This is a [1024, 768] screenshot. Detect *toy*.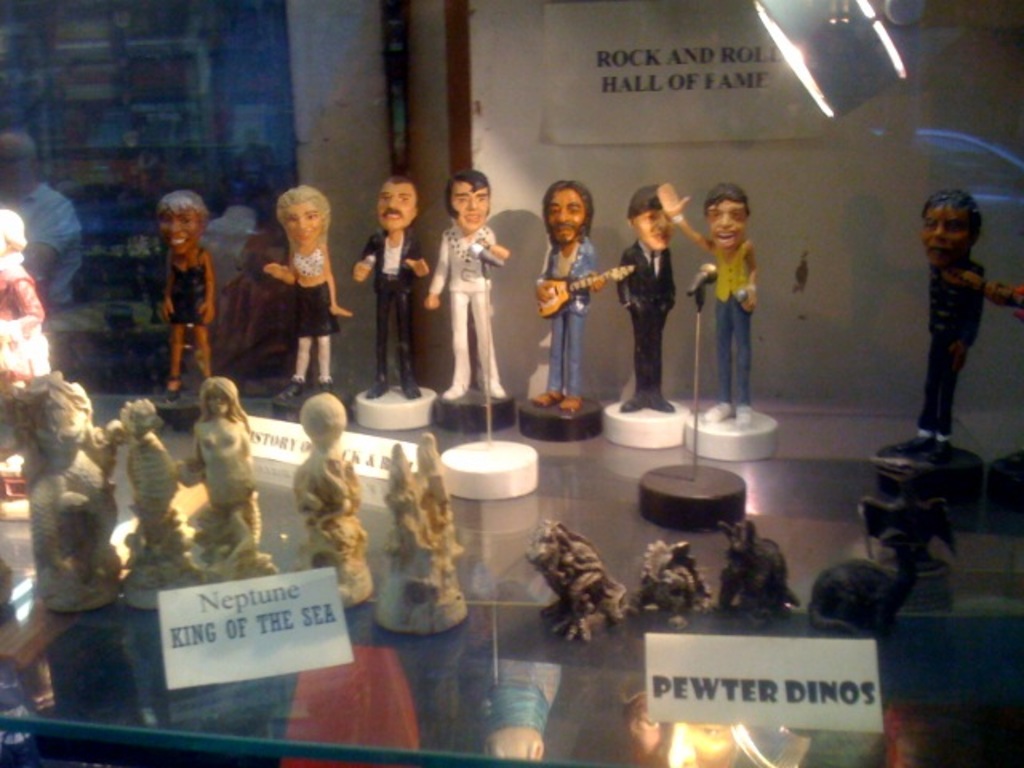
BBox(270, 181, 357, 427).
